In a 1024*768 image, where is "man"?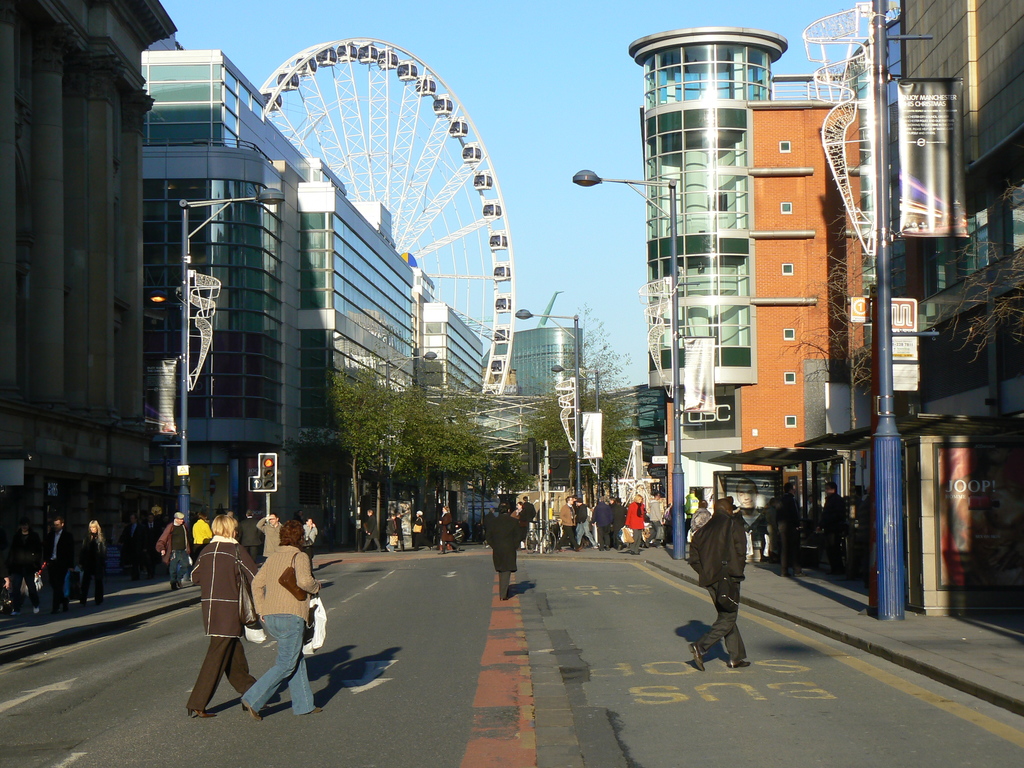
x1=733 y1=476 x2=772 y2=553.
